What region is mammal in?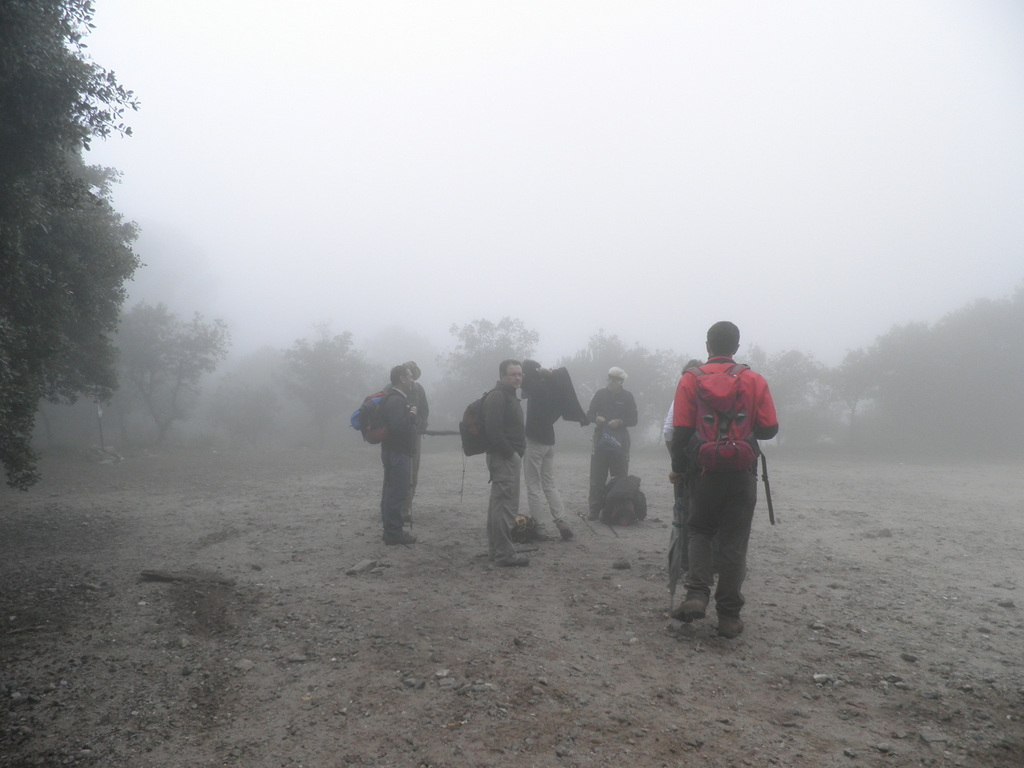
bbox=[655, 307, 804, 662].
